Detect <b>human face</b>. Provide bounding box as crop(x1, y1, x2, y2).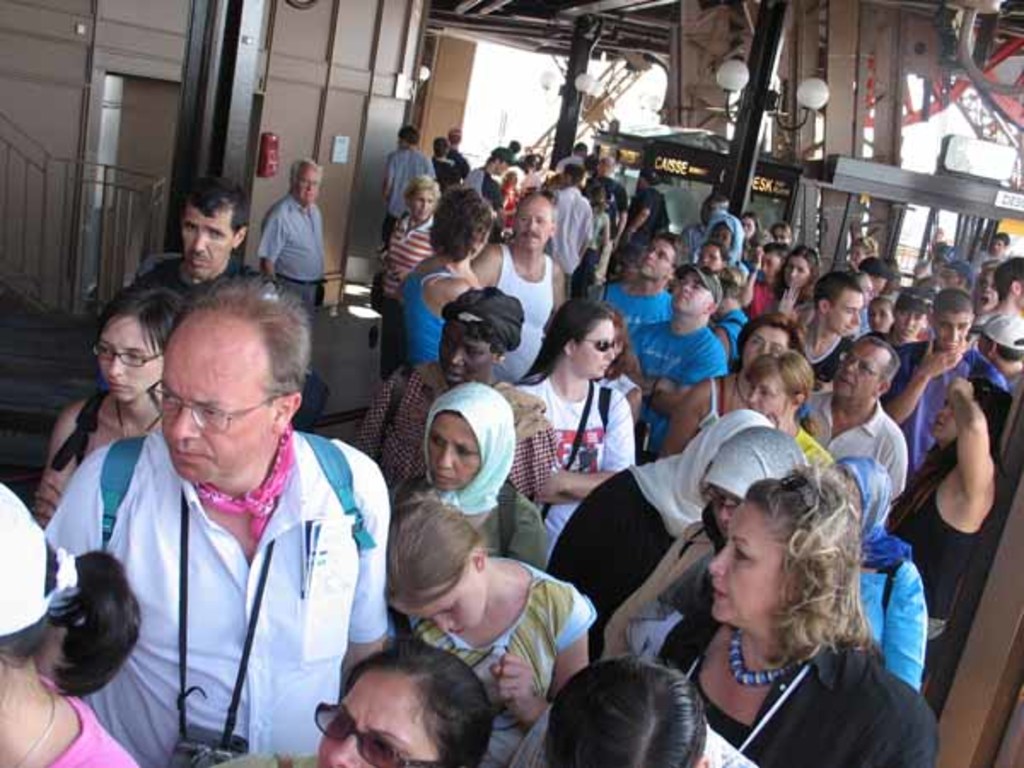
crop(934, 406, 952, 435).
